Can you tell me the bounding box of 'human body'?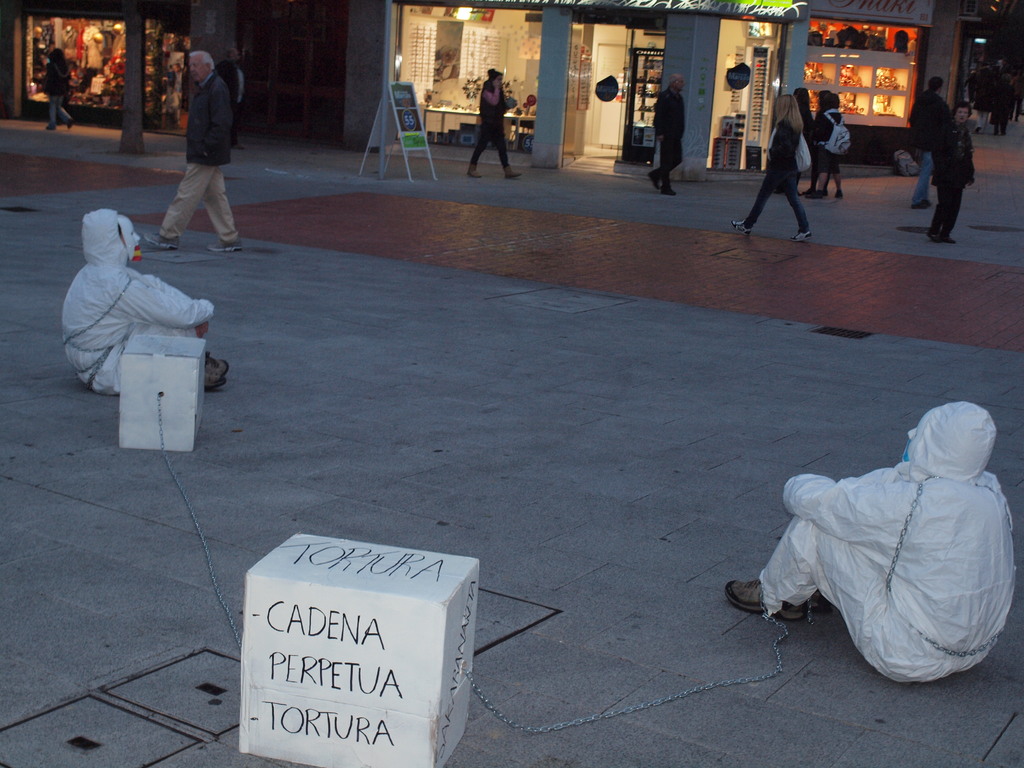
select_region(59, 266, 227, 387).
